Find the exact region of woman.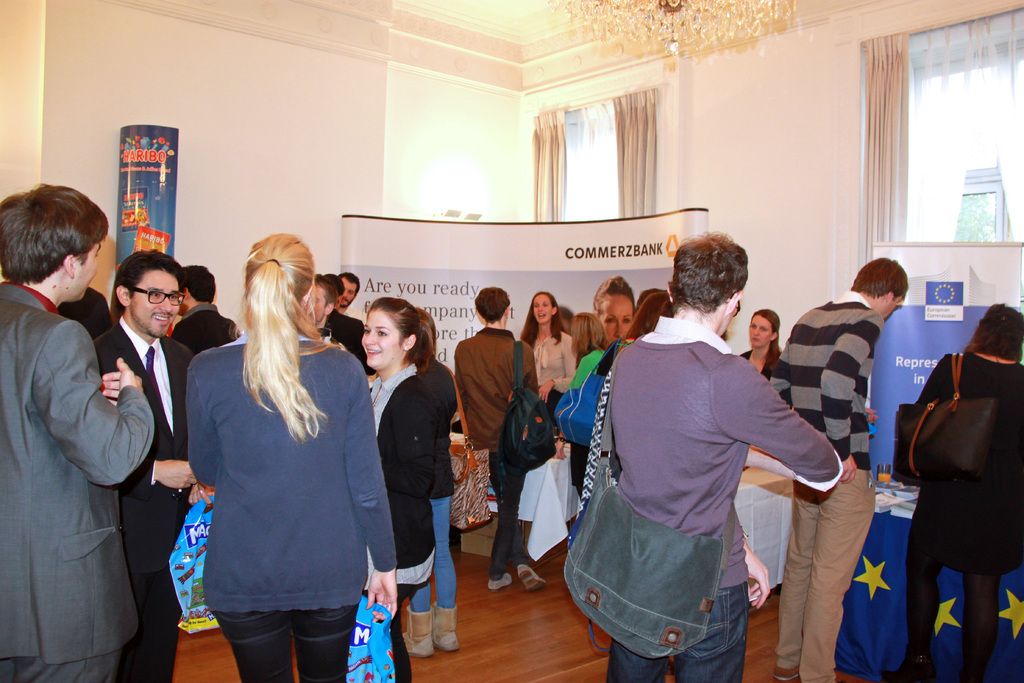
Exact region: bbox(363, 298, 435, 682).
